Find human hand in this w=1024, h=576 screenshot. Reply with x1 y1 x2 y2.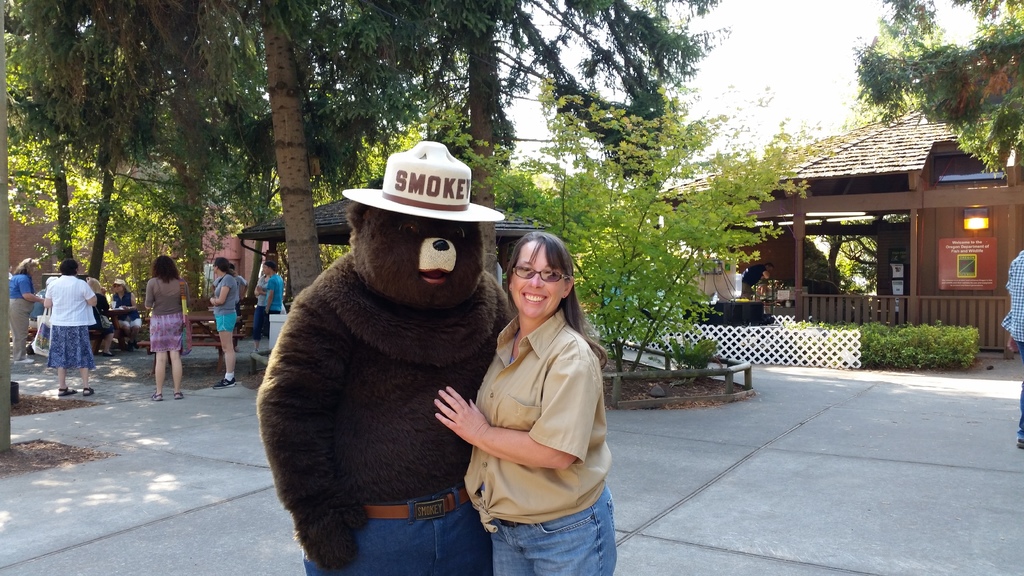
40 295 46 305.
